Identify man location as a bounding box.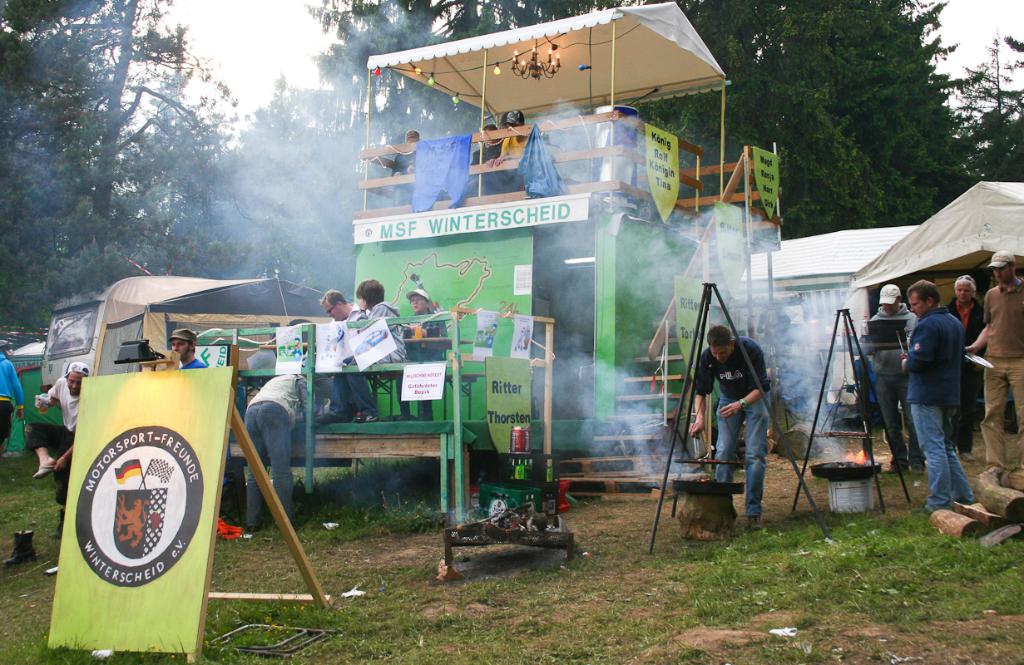
detection(242, 363, 318, 534).
